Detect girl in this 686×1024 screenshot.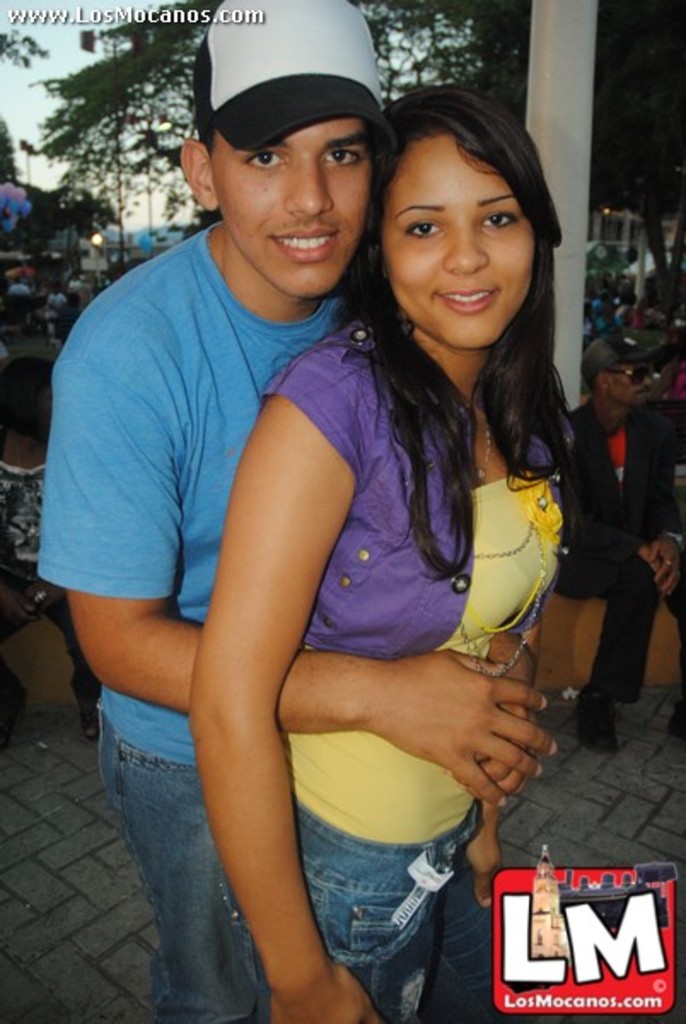
Detection: x1=186 y1=94 x2=609 y2=1022.
